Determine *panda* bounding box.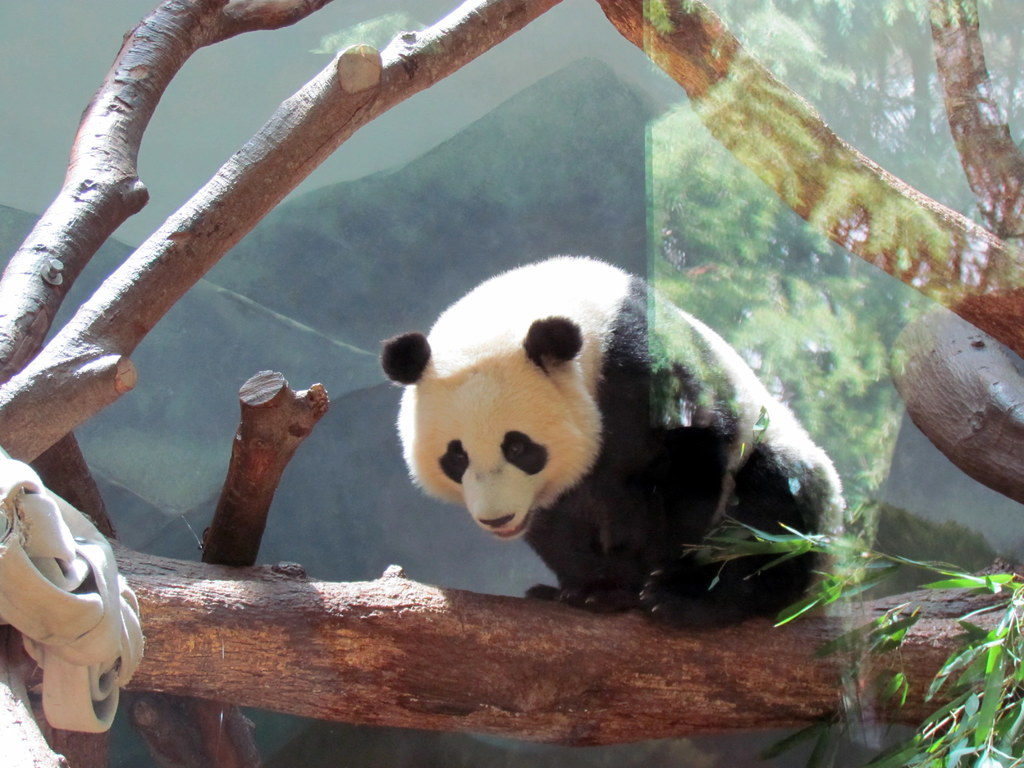
Determined: (370,253,857,639).
